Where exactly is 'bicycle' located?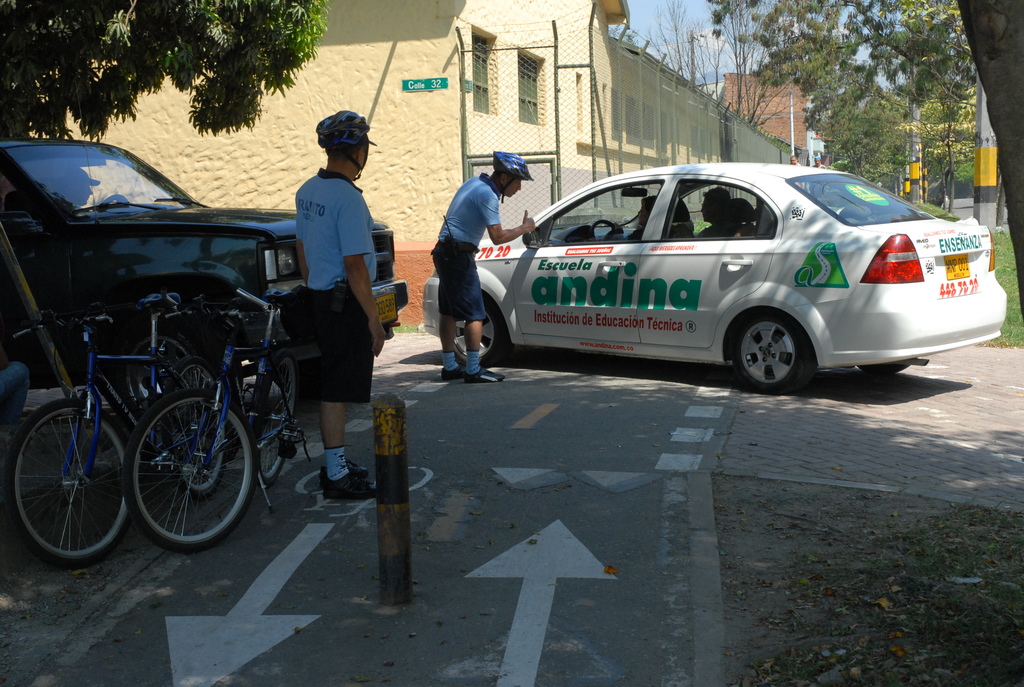
Its bounding box is (114, 283, 316, 512).
